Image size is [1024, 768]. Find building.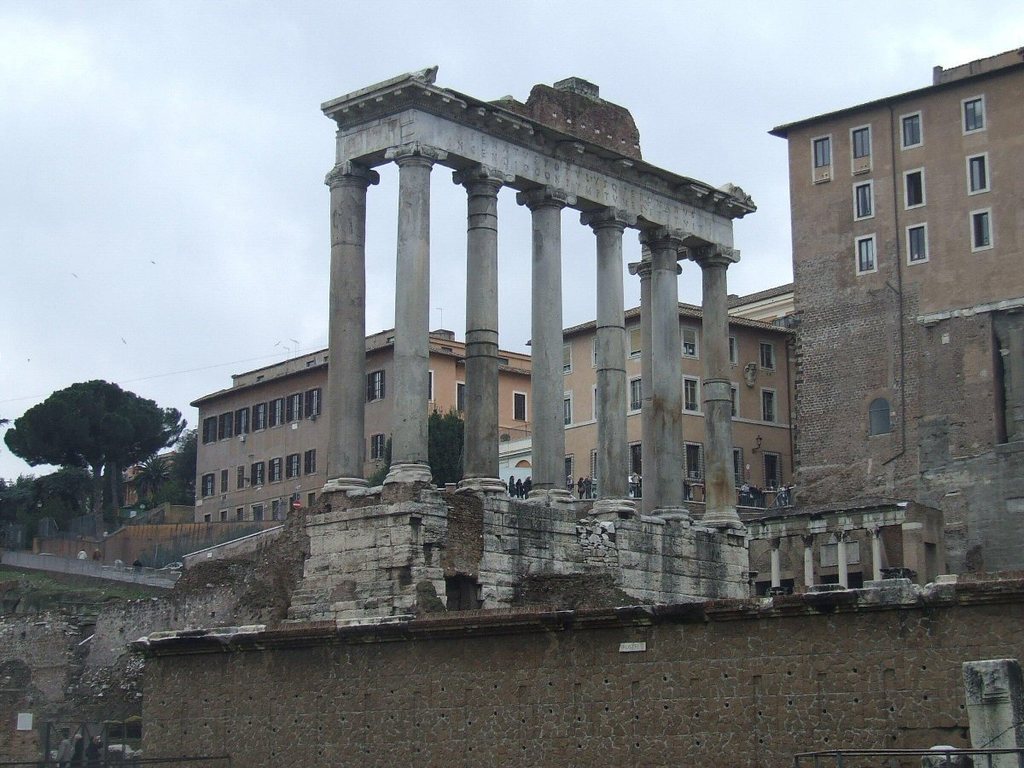
(189, 330, 529, 522).
